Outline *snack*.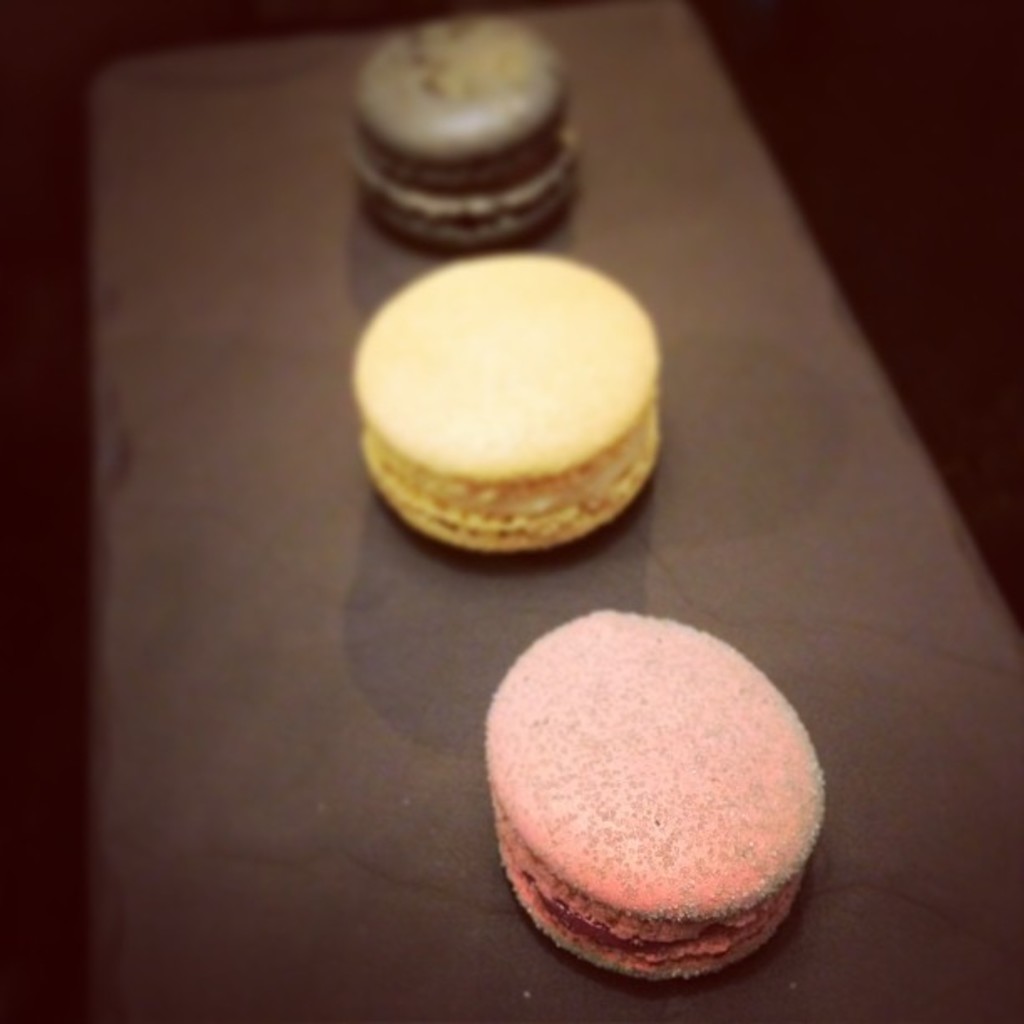
Outline: [355, 13, 579, 244].
